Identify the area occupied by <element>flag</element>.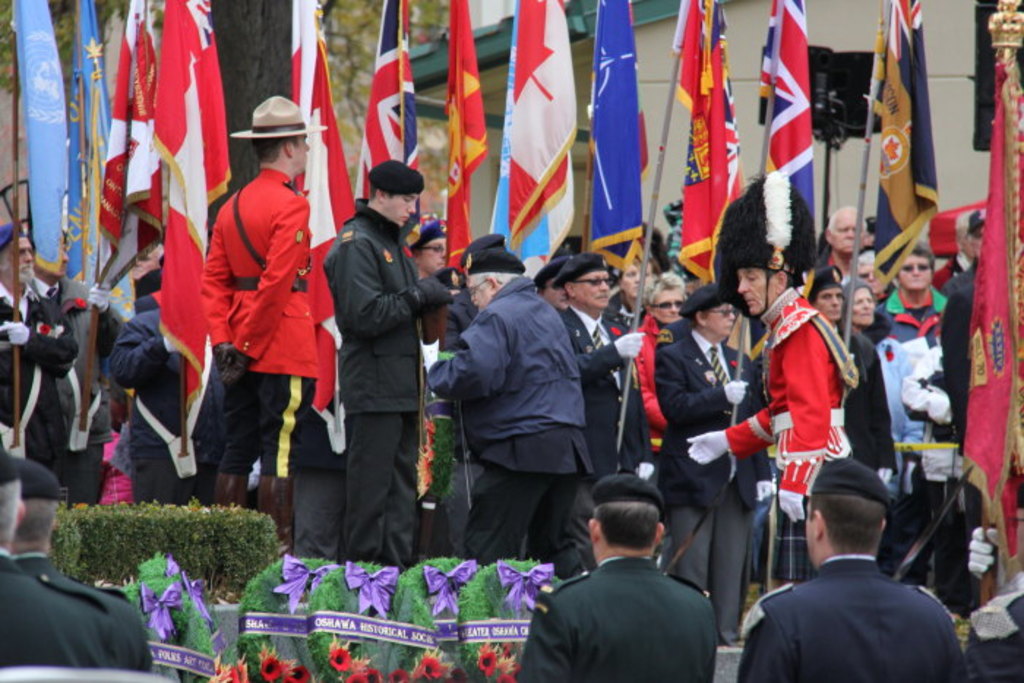
Area: [x1=674, y1=0, x2=740, y2=271].
